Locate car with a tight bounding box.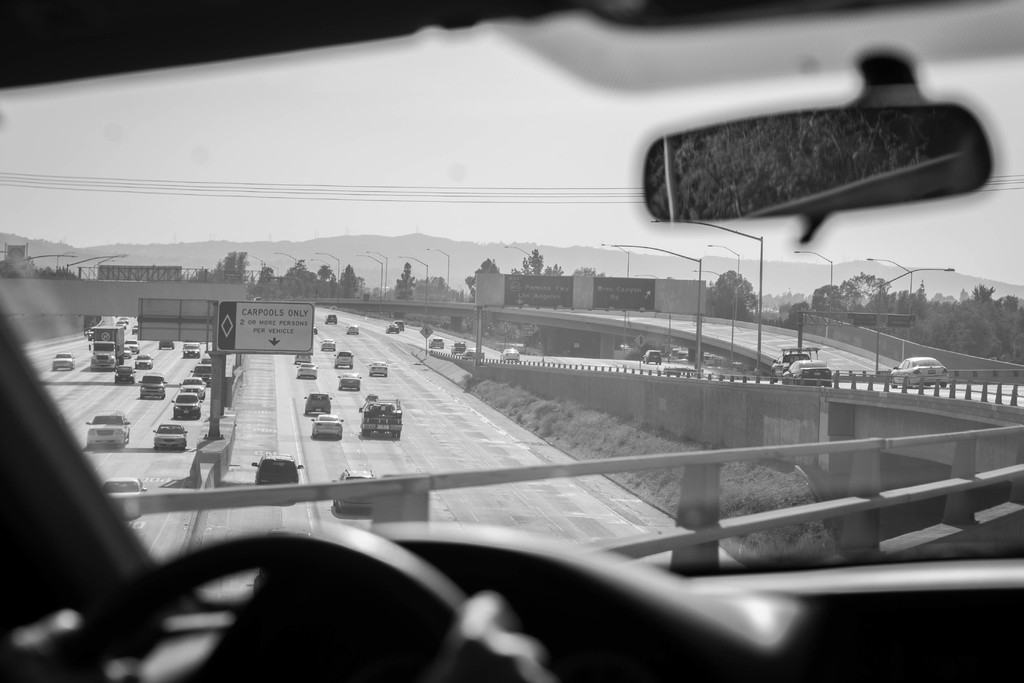
l=397, t=321, r=404, b=330.
